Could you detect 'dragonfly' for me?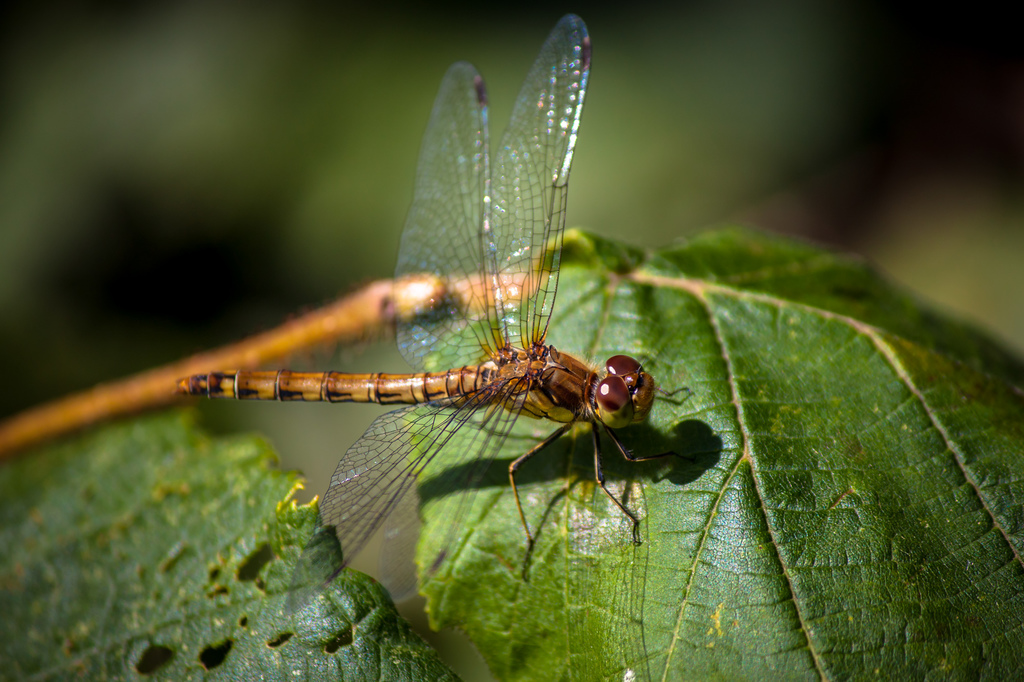
Detection result: (left=176, top=14, right=693, bottom=623).
